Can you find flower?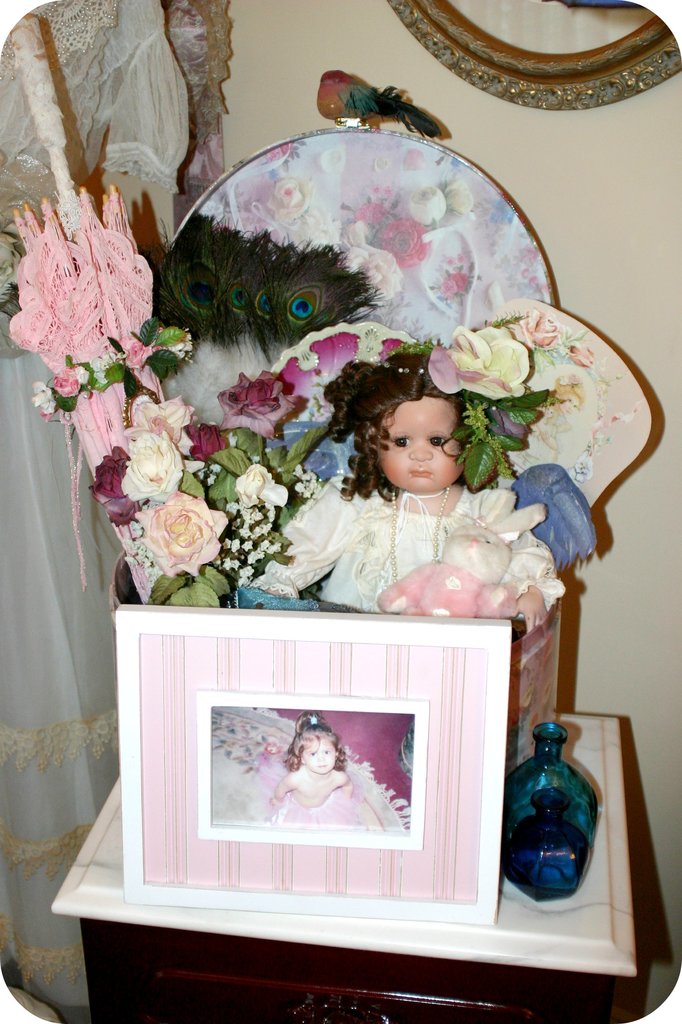
Yes, bounding box: BBox(216, 369, 297, 438).
